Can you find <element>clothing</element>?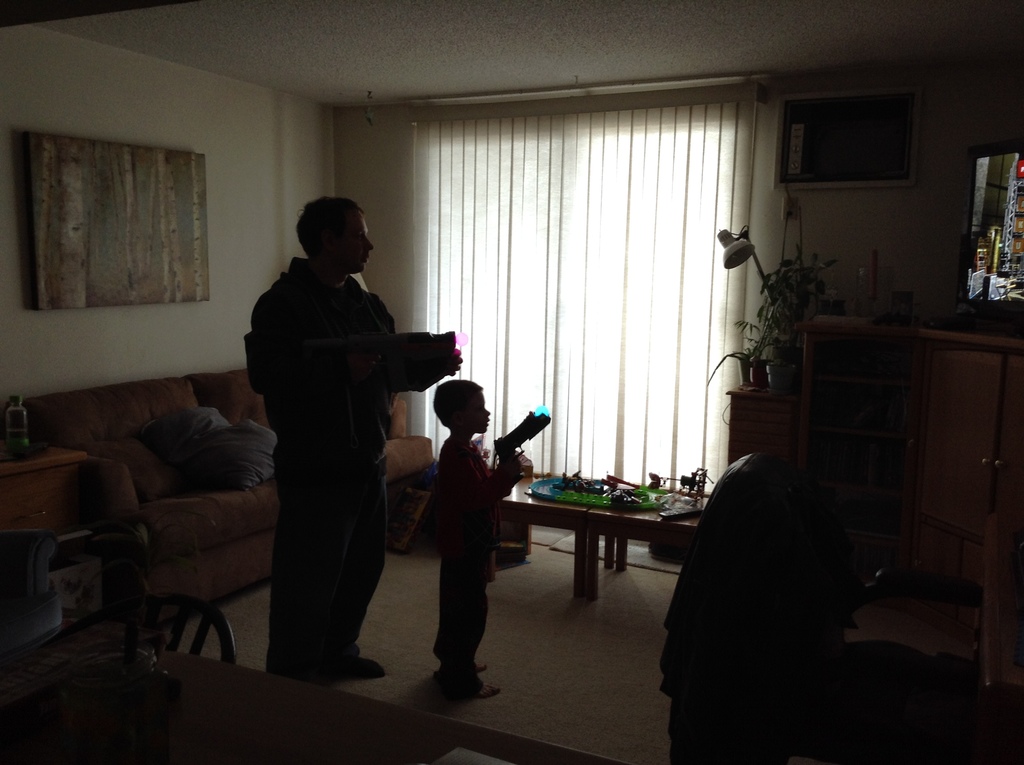
Yes, bounding box: bbox=(440, 427, 503, 700).
